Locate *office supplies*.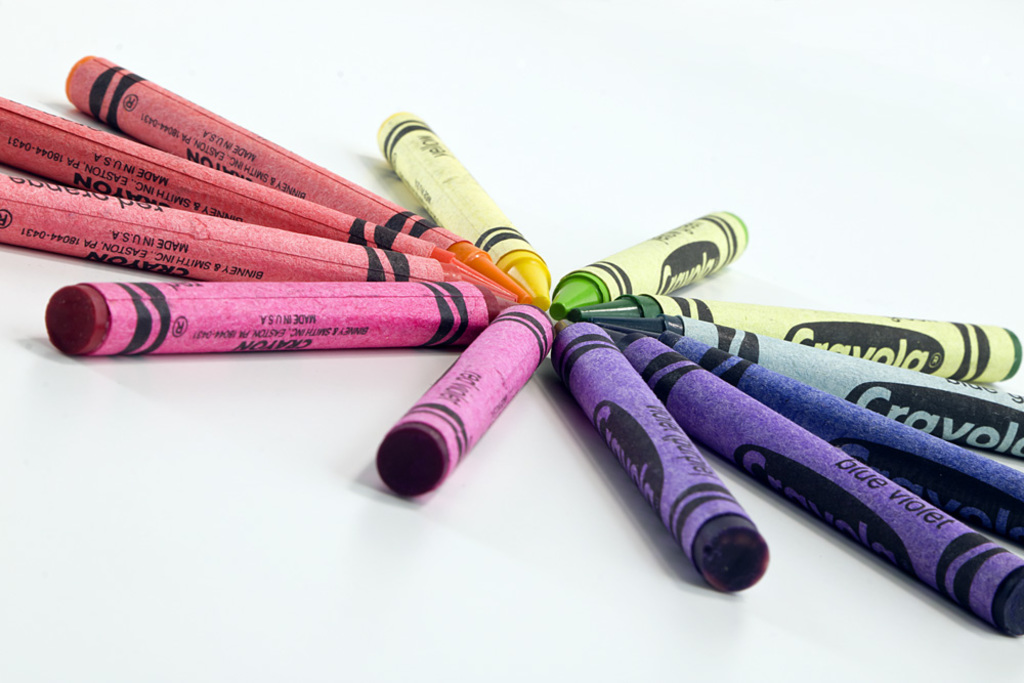
Bounding box: <bbox>648, 329, 1023, 548</bbox>.
